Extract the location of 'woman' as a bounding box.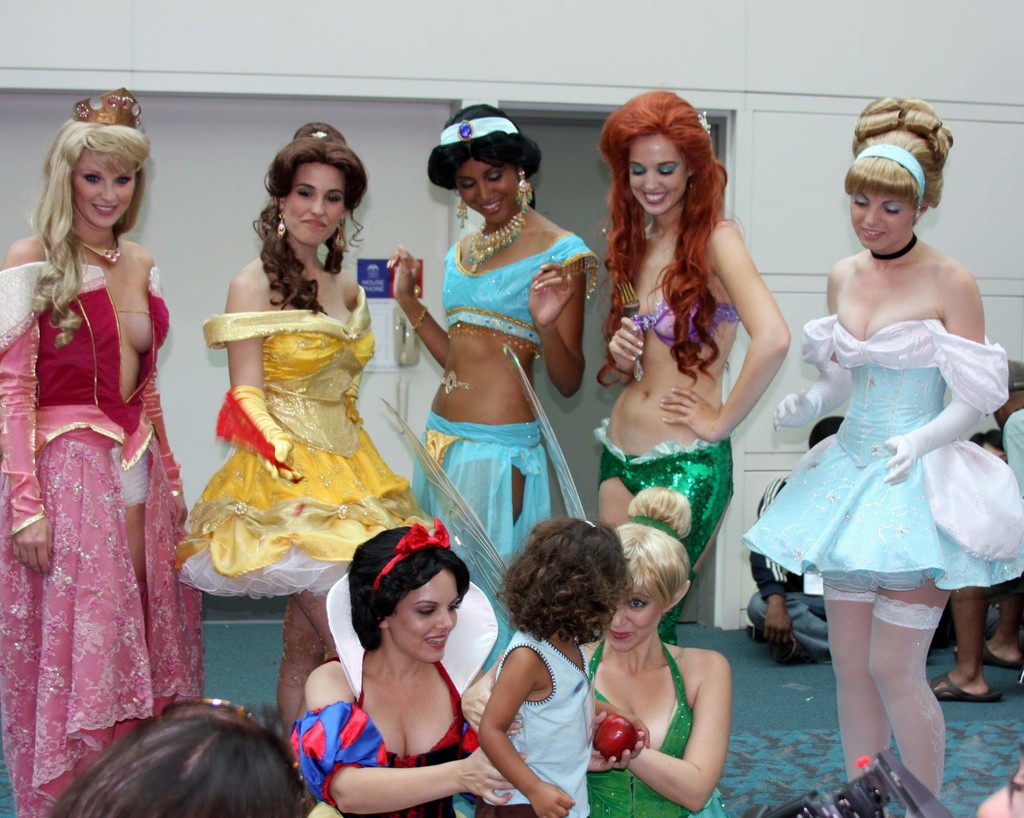
select_region(733, 88, 1023, 817).
